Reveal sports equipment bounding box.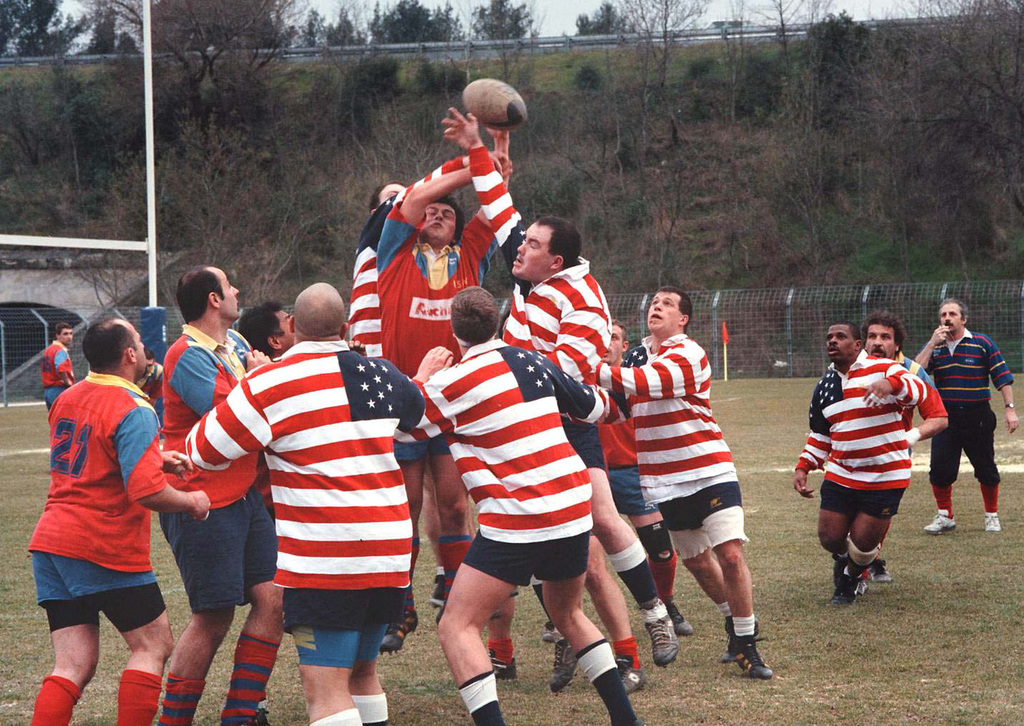
Revealed: [459, 75, 528, 132].
